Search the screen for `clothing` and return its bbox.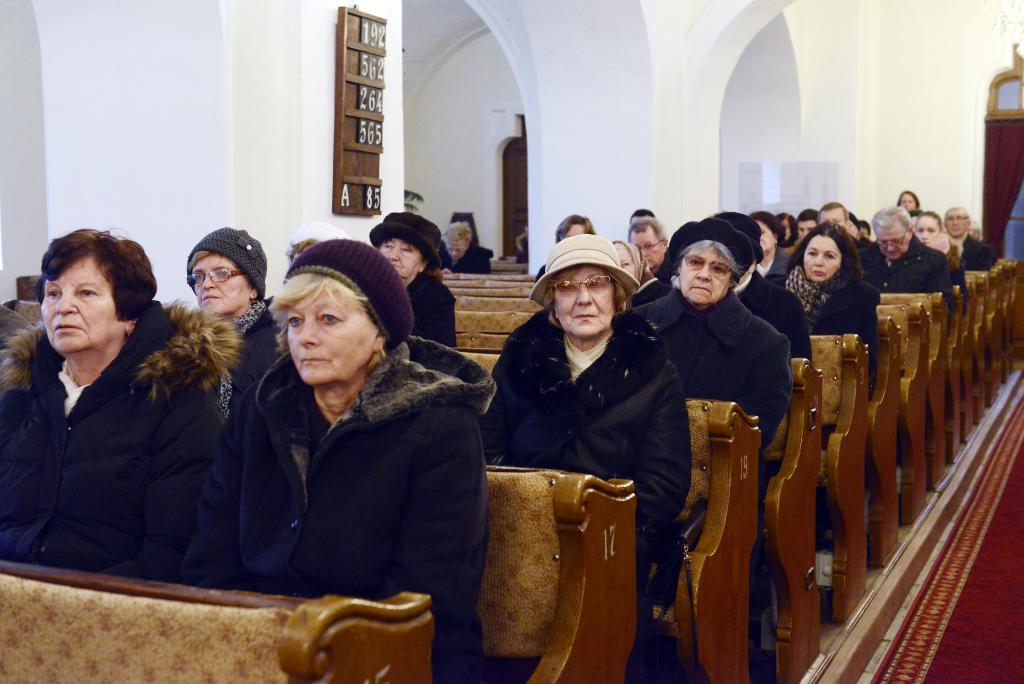
Found: <bbox>781, 270, 886, 387</bbox>.
